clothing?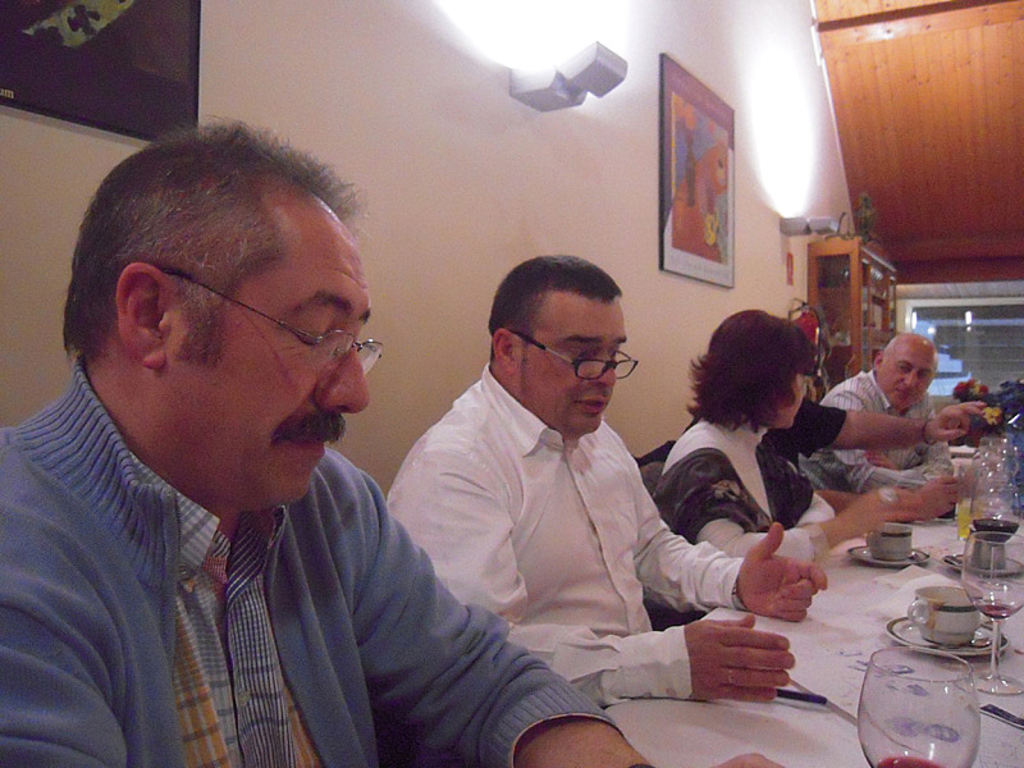
[662,396,874,543]
